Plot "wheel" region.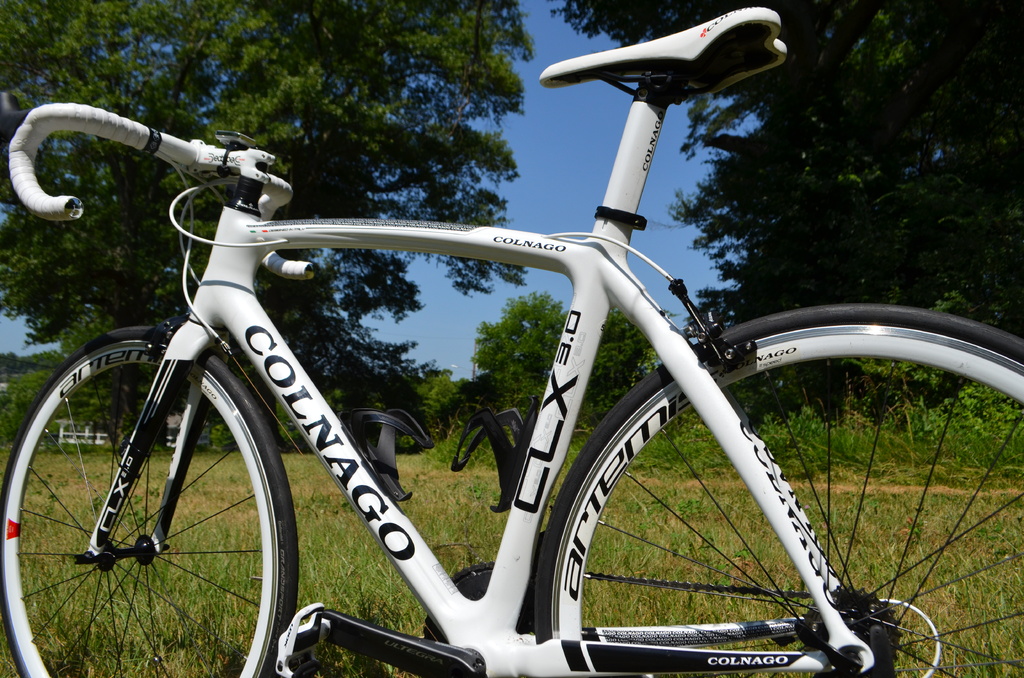
Plotted at {"x1": 540, "y1": 303, "x2": 1023, "y2": 677}.
